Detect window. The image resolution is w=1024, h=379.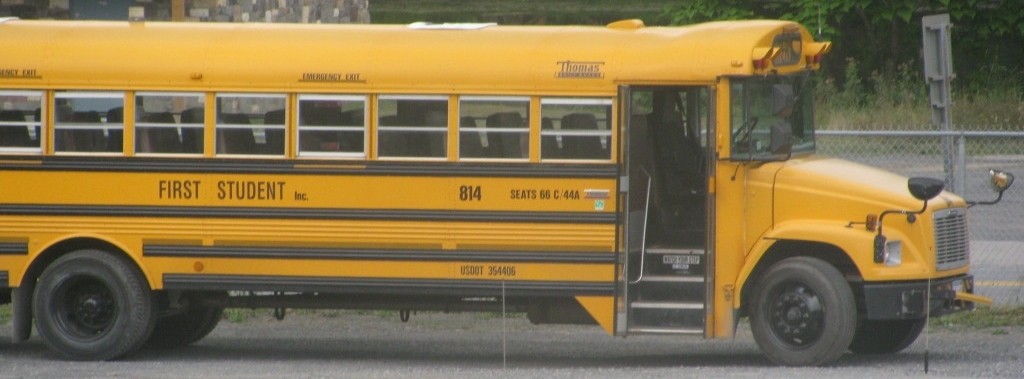
l=52, t=90, r=131, b=159.
